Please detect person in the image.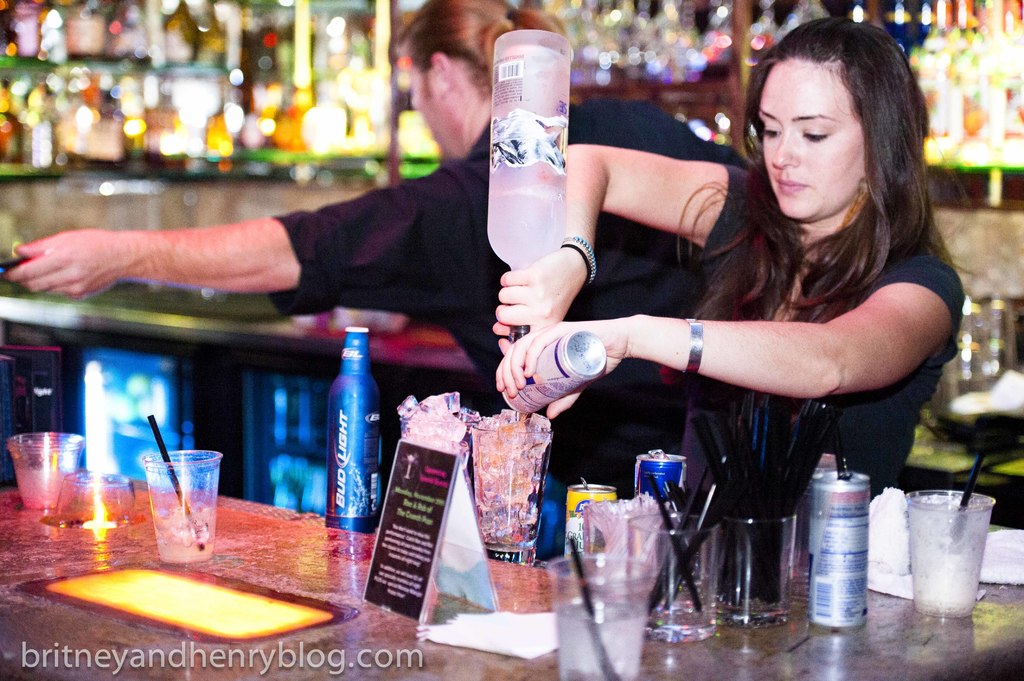
<region>487, 23, 968, 605</region>.
